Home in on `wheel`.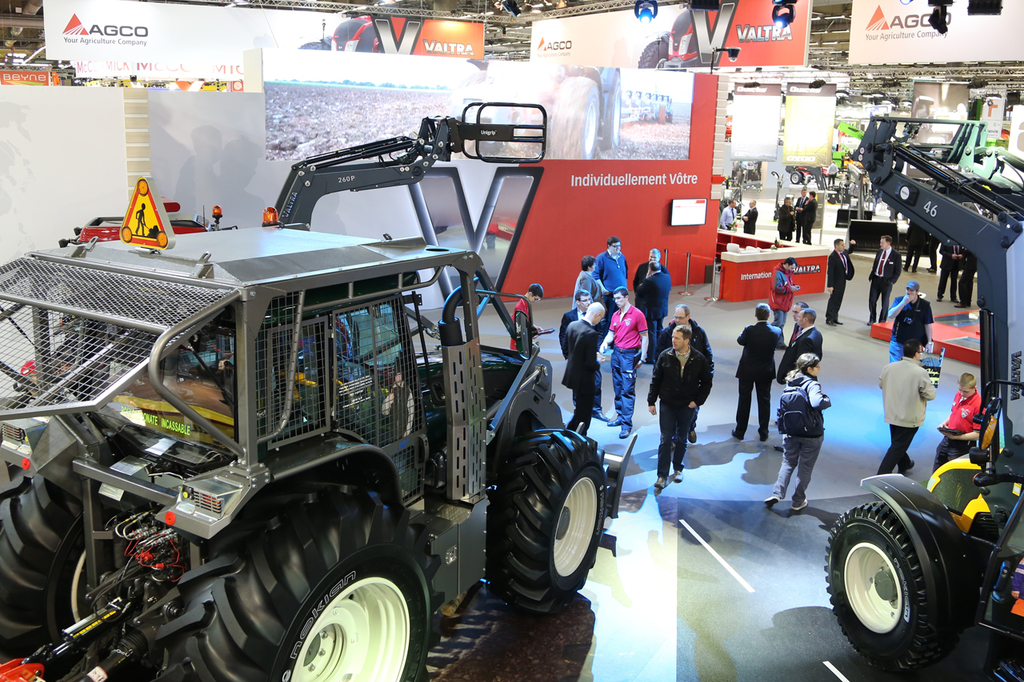
Homed in at (x1=273, y1=552, x2=416, y2=674).
